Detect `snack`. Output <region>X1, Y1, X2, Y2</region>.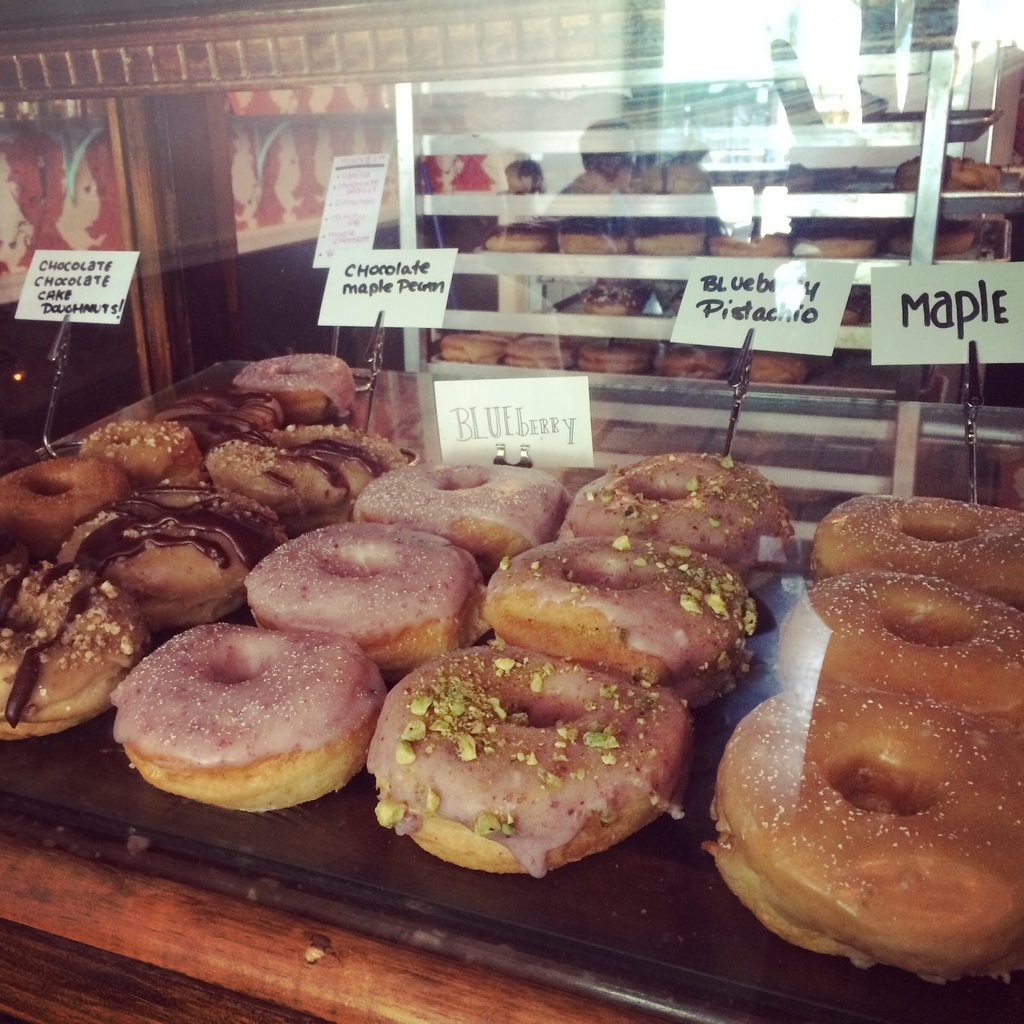
<region>505, 337, 579, 369</region>.
